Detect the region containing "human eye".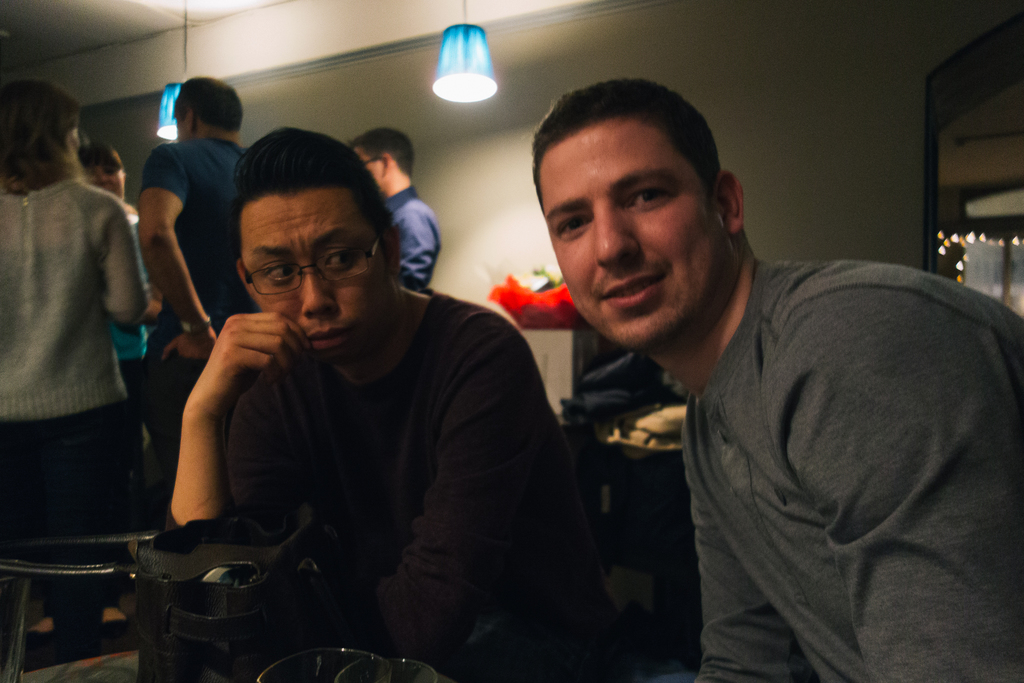
266:264:297:286.
